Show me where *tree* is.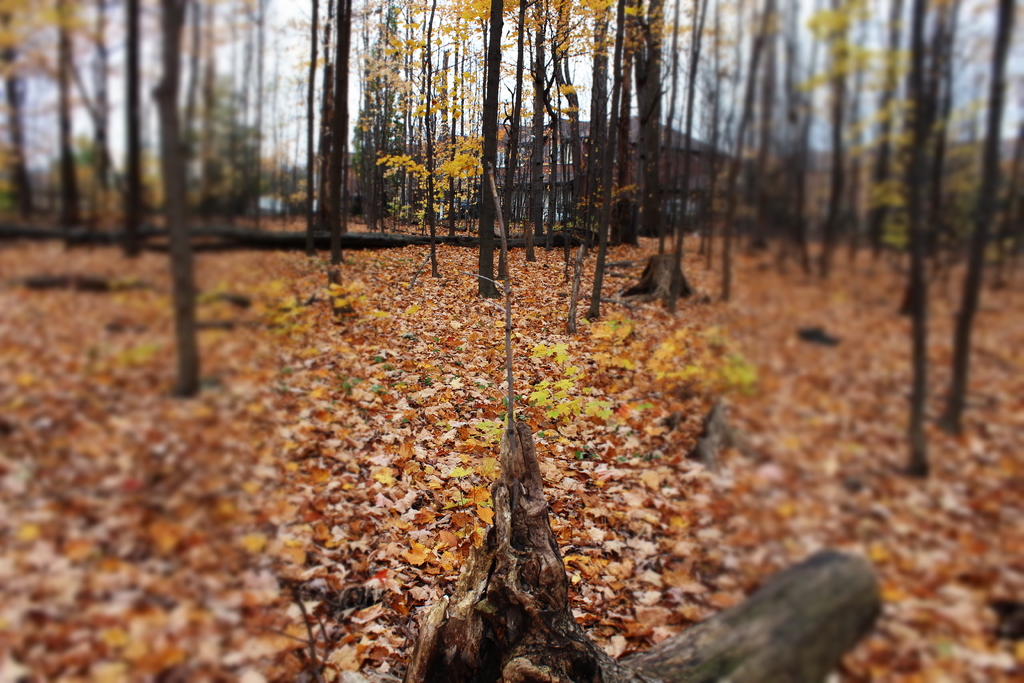
*tree* is at pyautogui.locateOnScreen(147, 0, 191, 403).
